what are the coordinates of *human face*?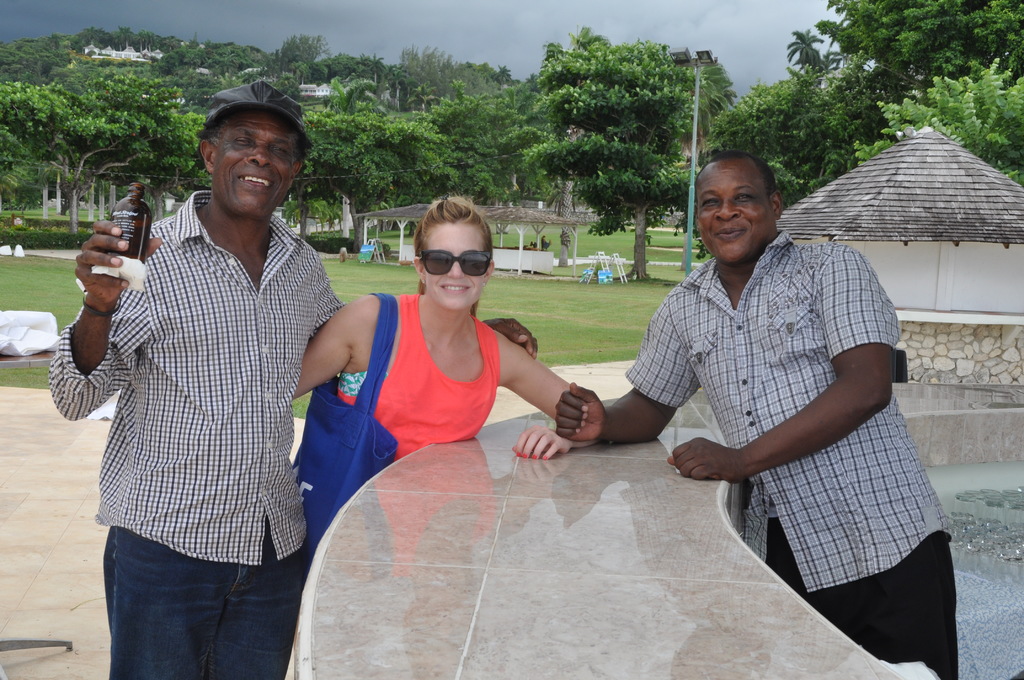
[left=207, top=114, right=299, bottom=224].
